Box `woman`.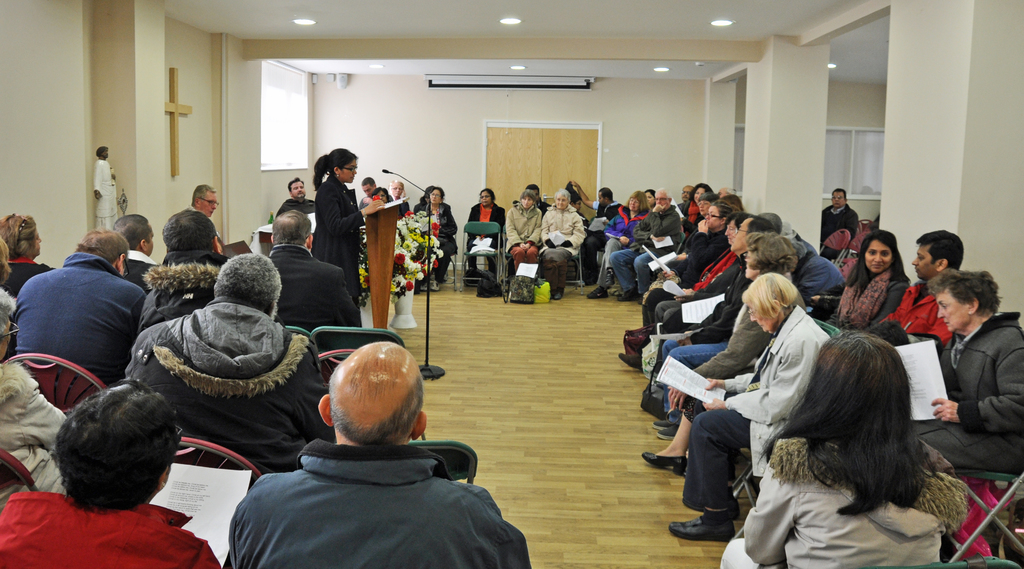
726, 317, 986, 563.
